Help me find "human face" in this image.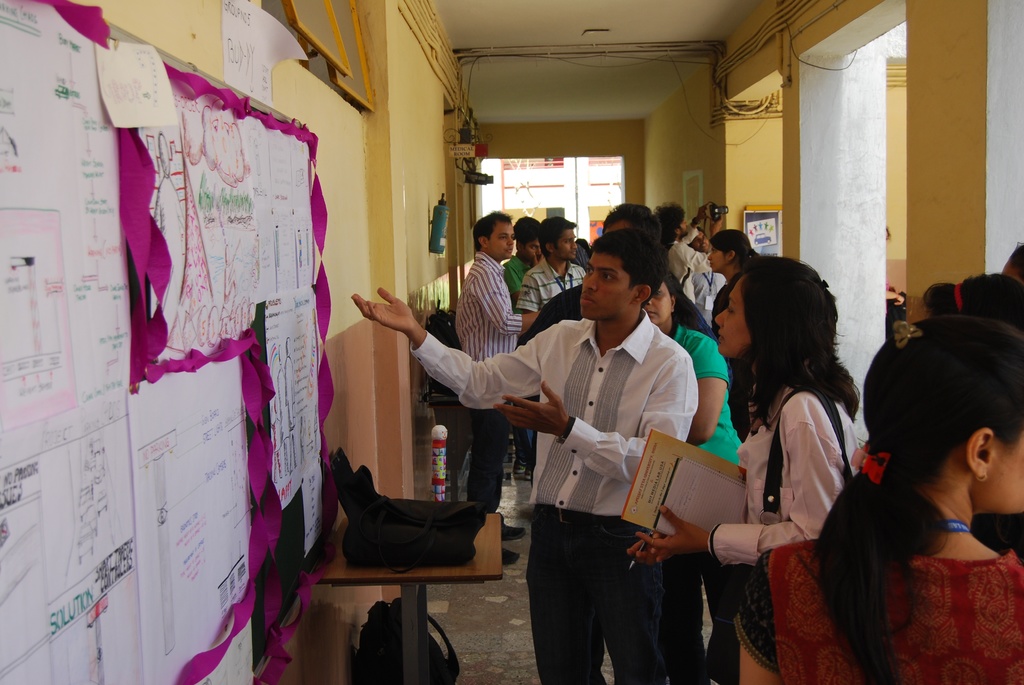
Found it: detection(691, 230, 707, 250).
